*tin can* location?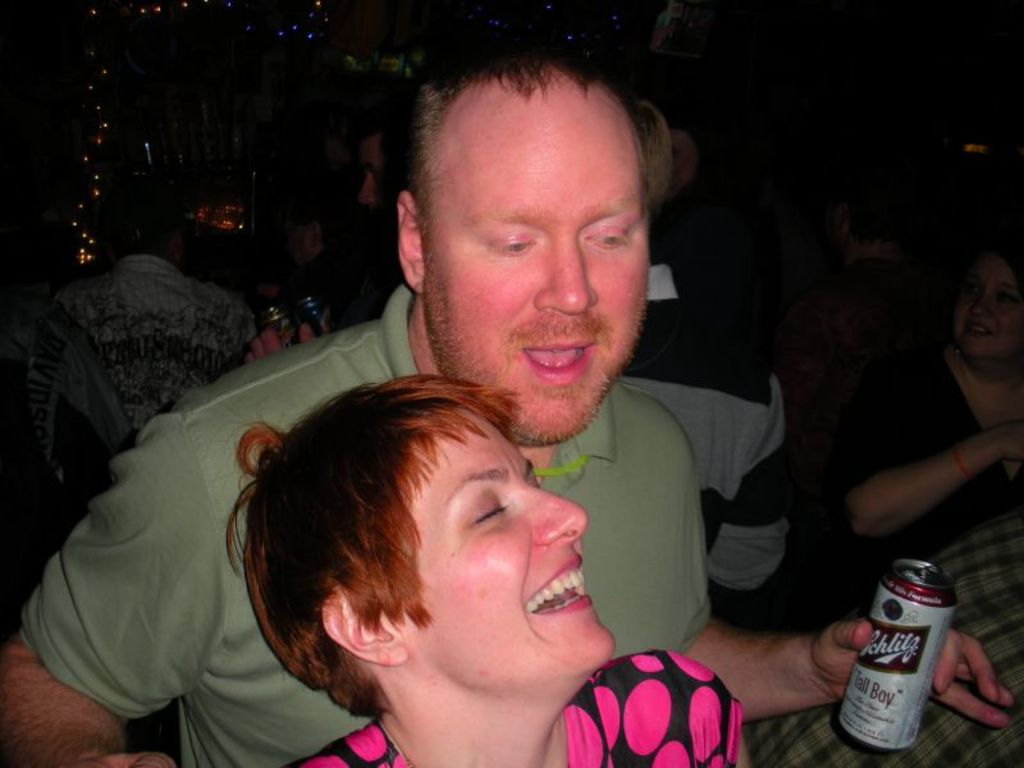
locate(296, 289, 335, 339)
